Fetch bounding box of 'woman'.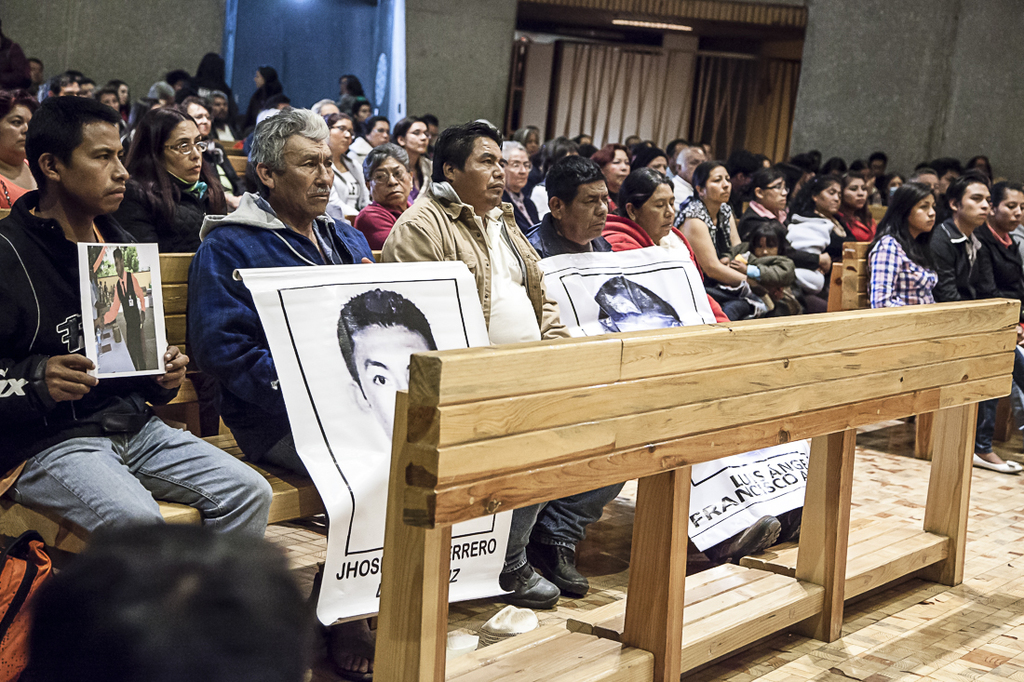
Bbox: x1=590, y1=141, x2=627, y2=204.
